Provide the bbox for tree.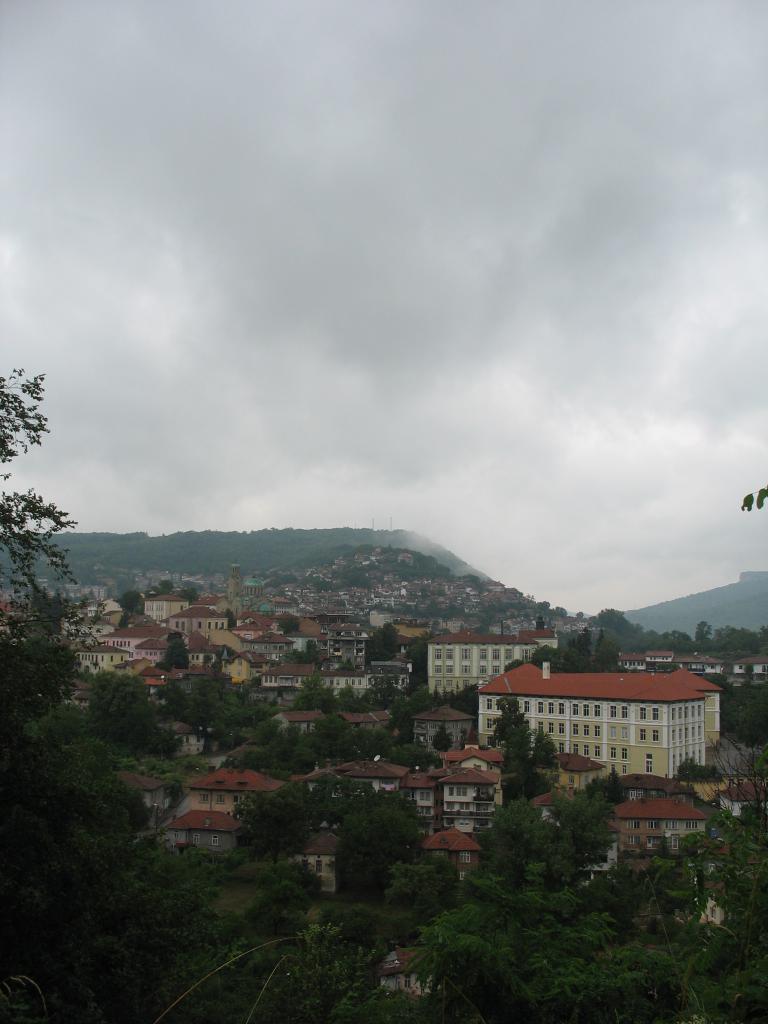
(x1=0, y1=673, x2=166, y2=1023).
